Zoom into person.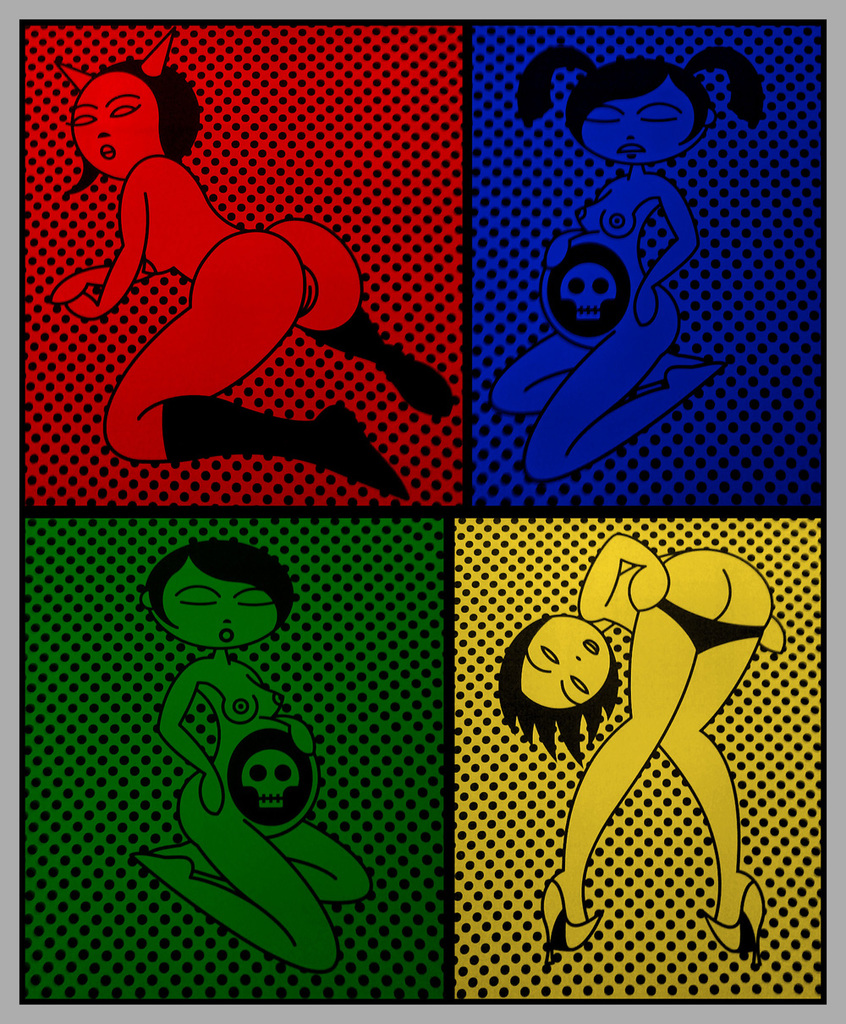
Zoom target: x1=135, y1=532, x2=376, y2=968.
